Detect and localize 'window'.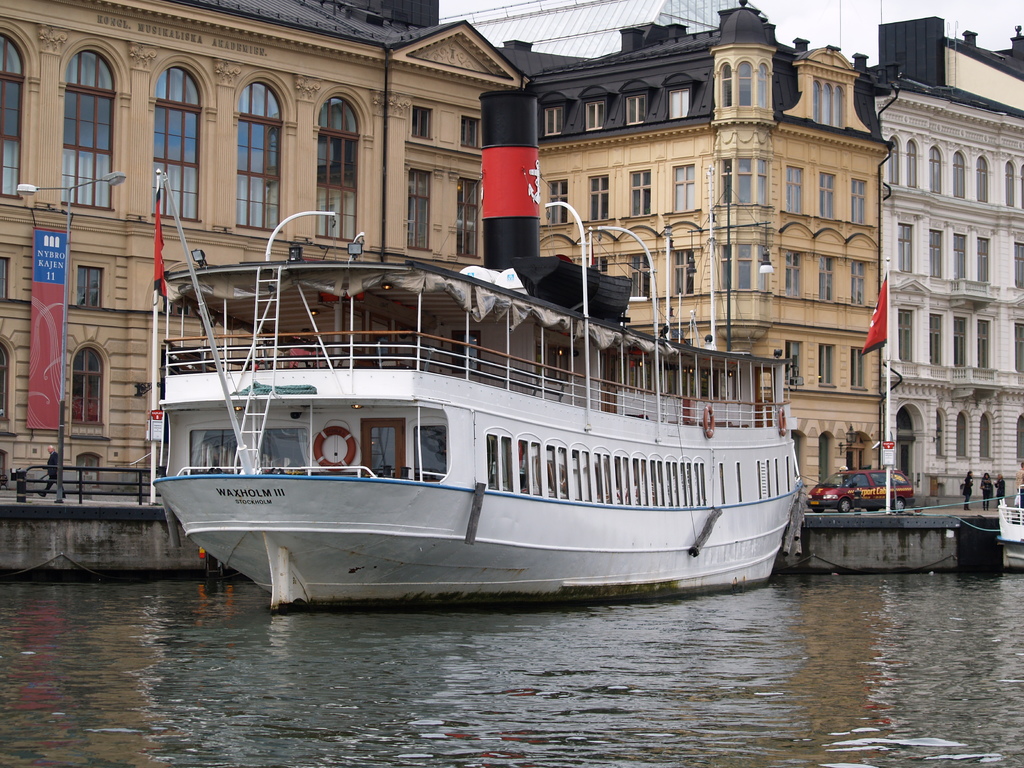
Localized at box=[1016, 241, 1023, 287].
